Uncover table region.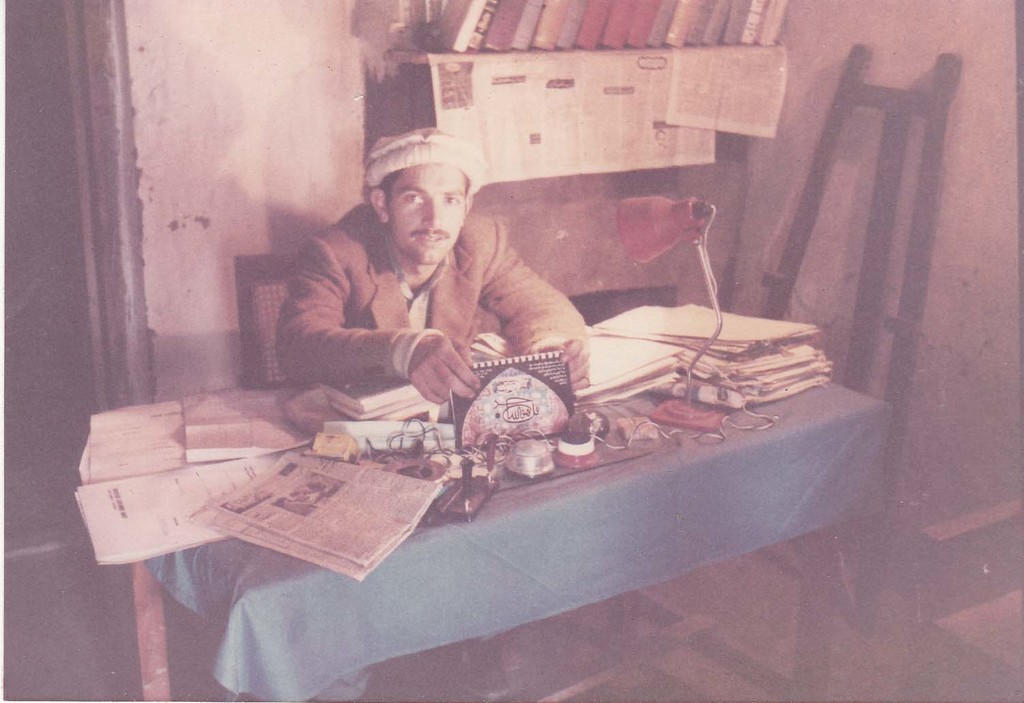
Uncovered: 60 369 809 625.
